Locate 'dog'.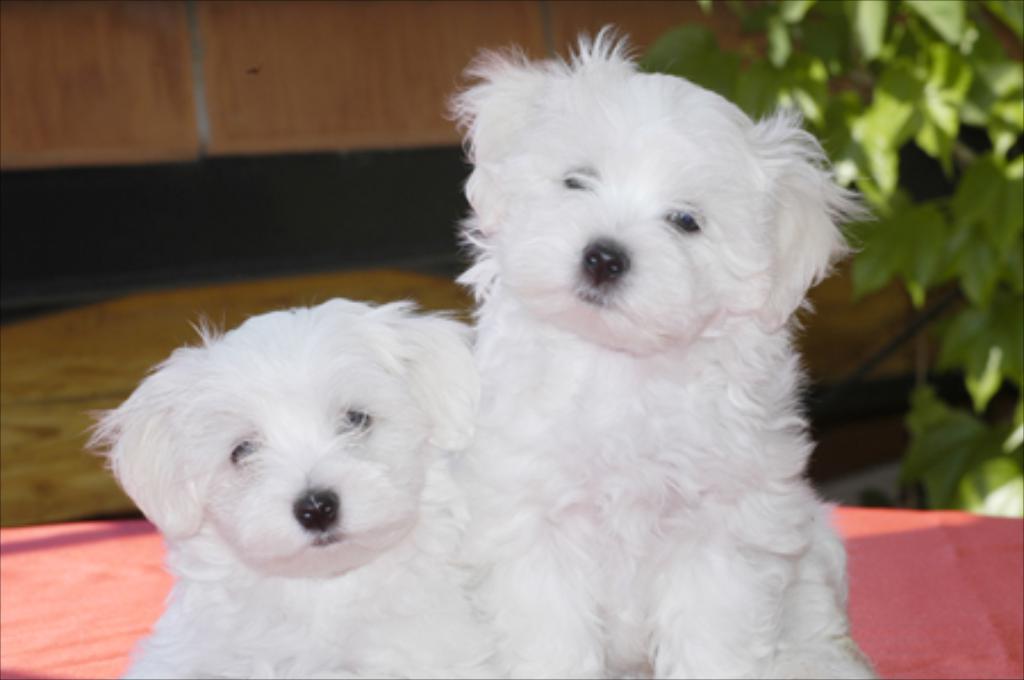
Bounding box: (75,293,507,678).
